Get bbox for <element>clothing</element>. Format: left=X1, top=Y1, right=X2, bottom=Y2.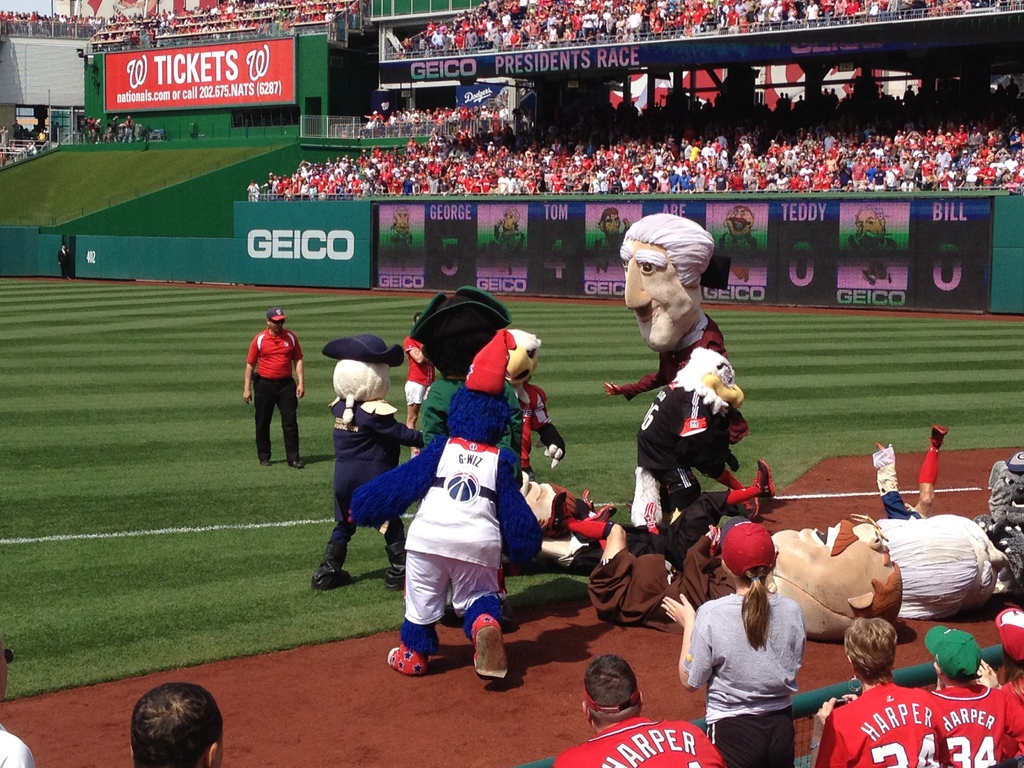
left=634, top=346, right=747, bottom=509.
